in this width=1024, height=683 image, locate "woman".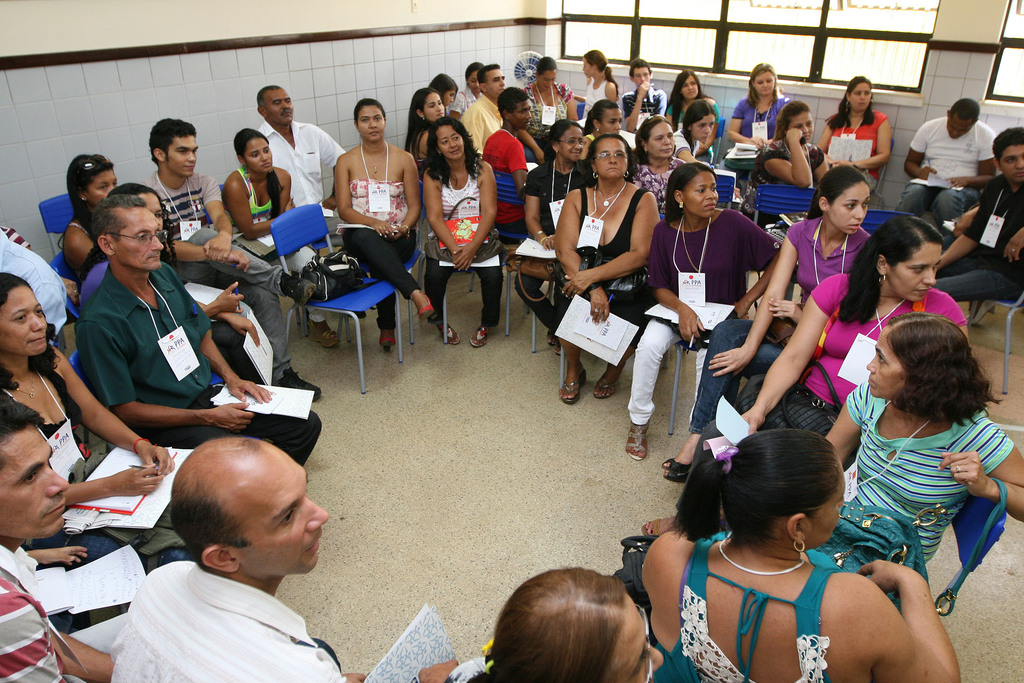
Bounding box: (632, 394, 969, 682).
